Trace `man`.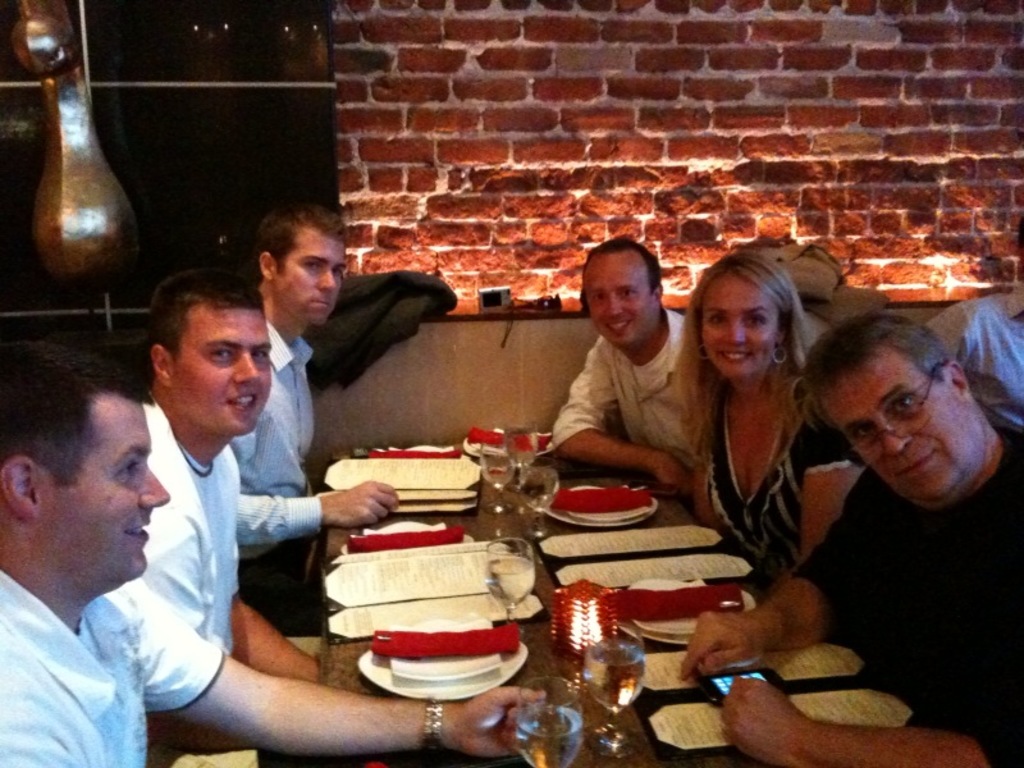
Traced to region(550, 228, 709, 502).
